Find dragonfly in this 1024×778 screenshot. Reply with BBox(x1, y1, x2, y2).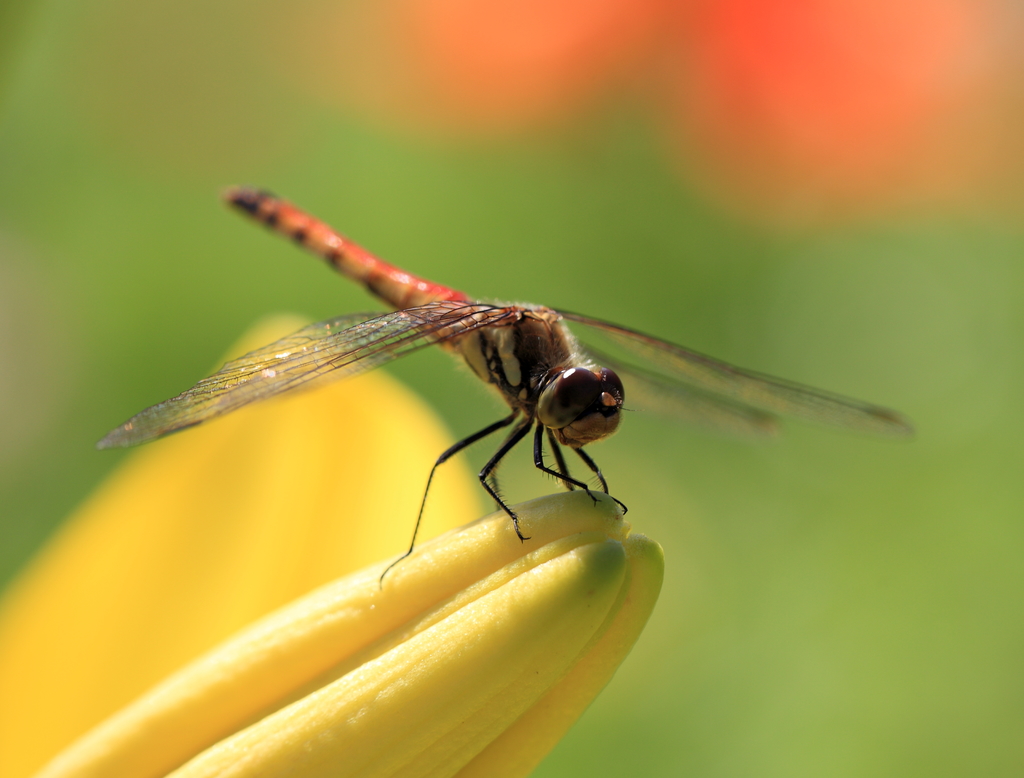
BBox(93, 177, 920, 589).
